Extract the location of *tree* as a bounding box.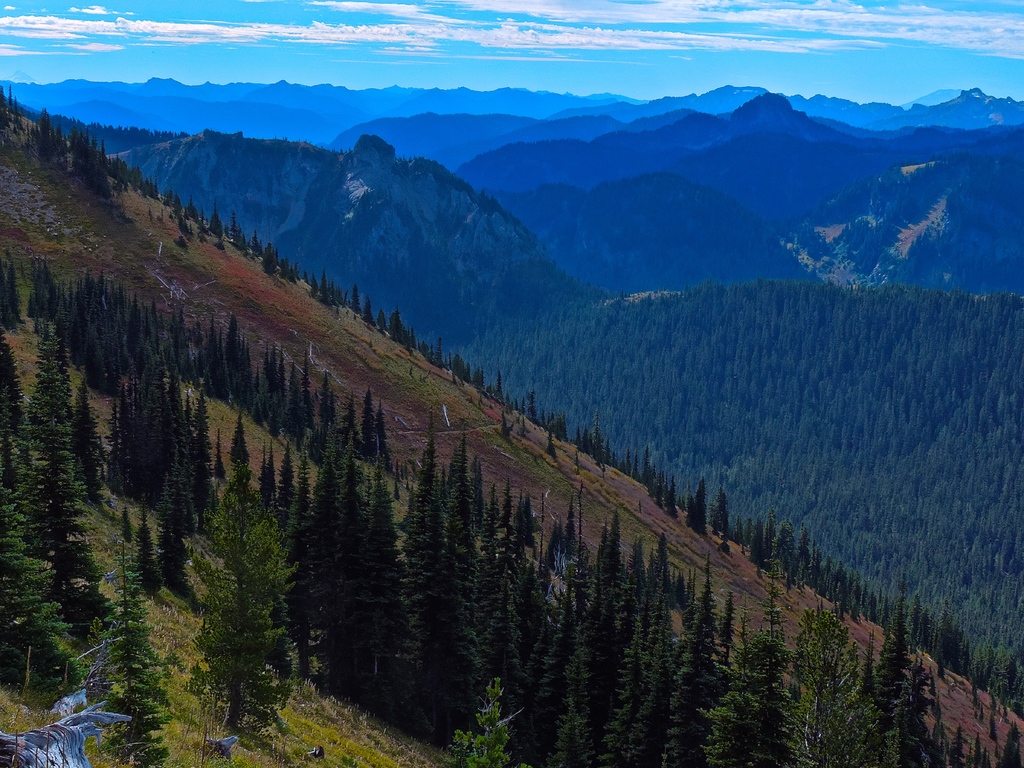
l=708, t=482, r=727, b=539.
